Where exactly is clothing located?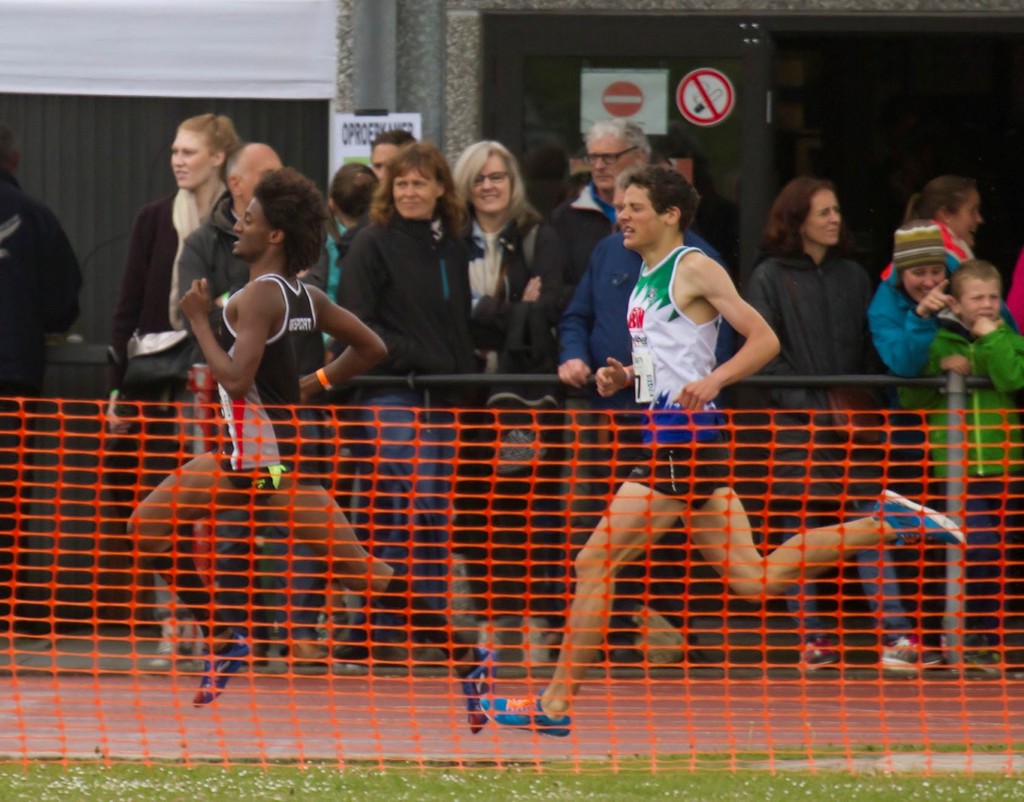
Its bounding box is (x1=338, y1=382, x2=444, y2=630).
